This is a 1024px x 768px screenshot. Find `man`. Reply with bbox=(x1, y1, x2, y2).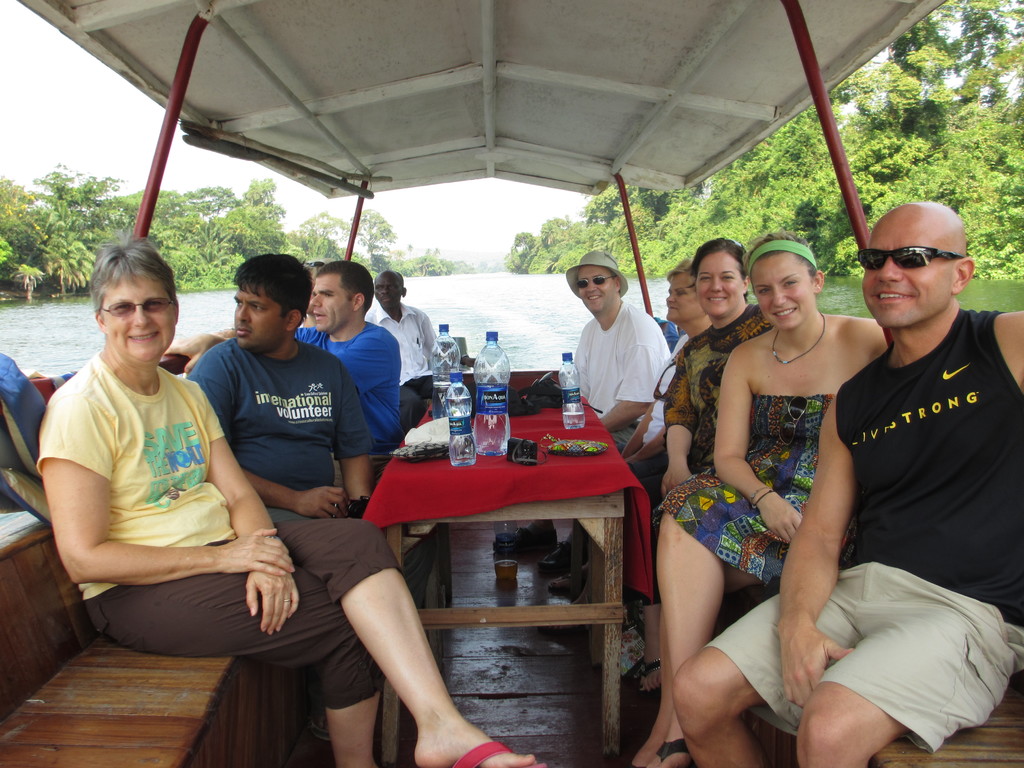
bbox=(492, 249, 670, 573).
